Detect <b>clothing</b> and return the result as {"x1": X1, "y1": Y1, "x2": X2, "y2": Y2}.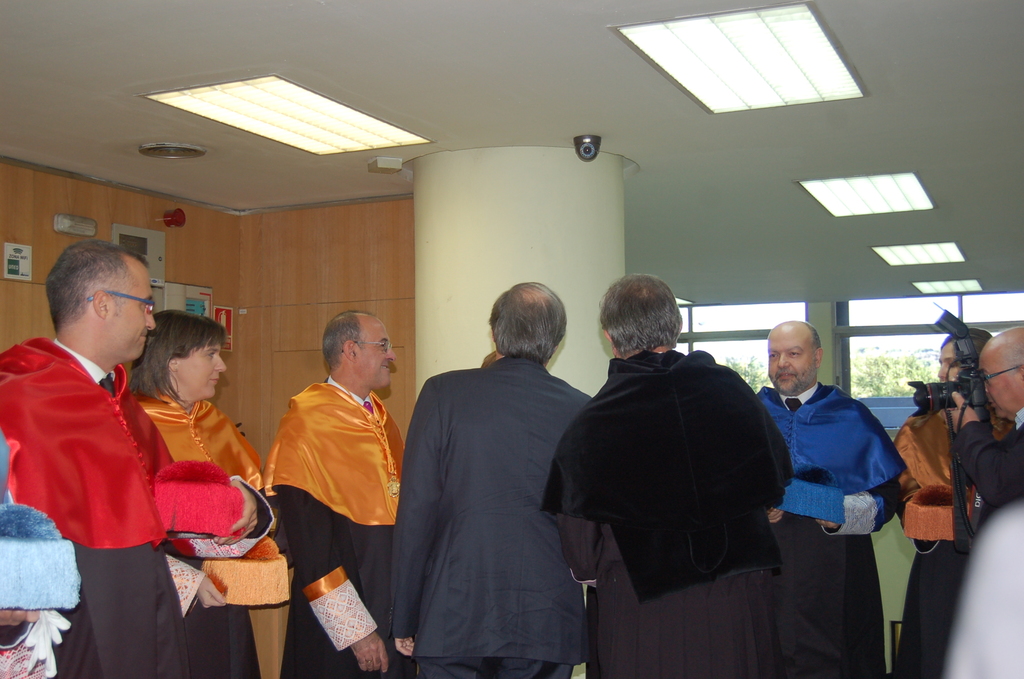
{"x1": 892, "y1": 407, "x2": 977, "y2": 678}.
